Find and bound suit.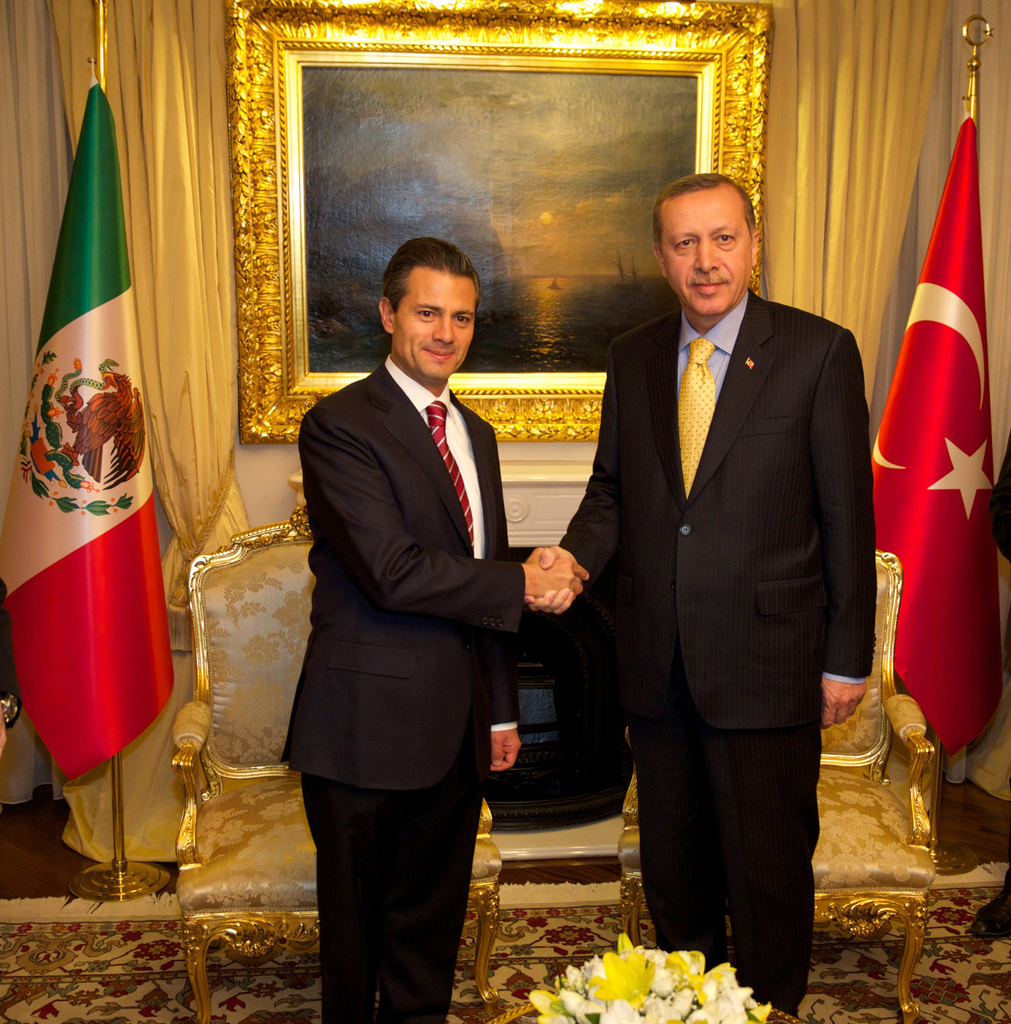
Bound: (x1=276, y1=179, x2=559, y2=1023).
